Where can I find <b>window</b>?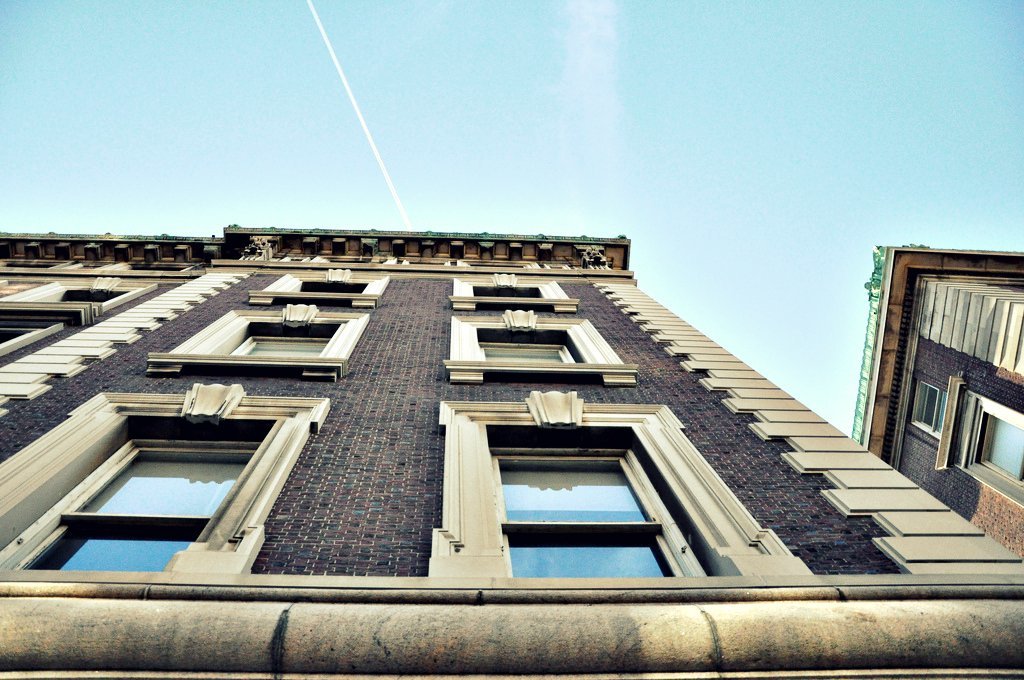
You can find it at (0, 309, 69, 361).
